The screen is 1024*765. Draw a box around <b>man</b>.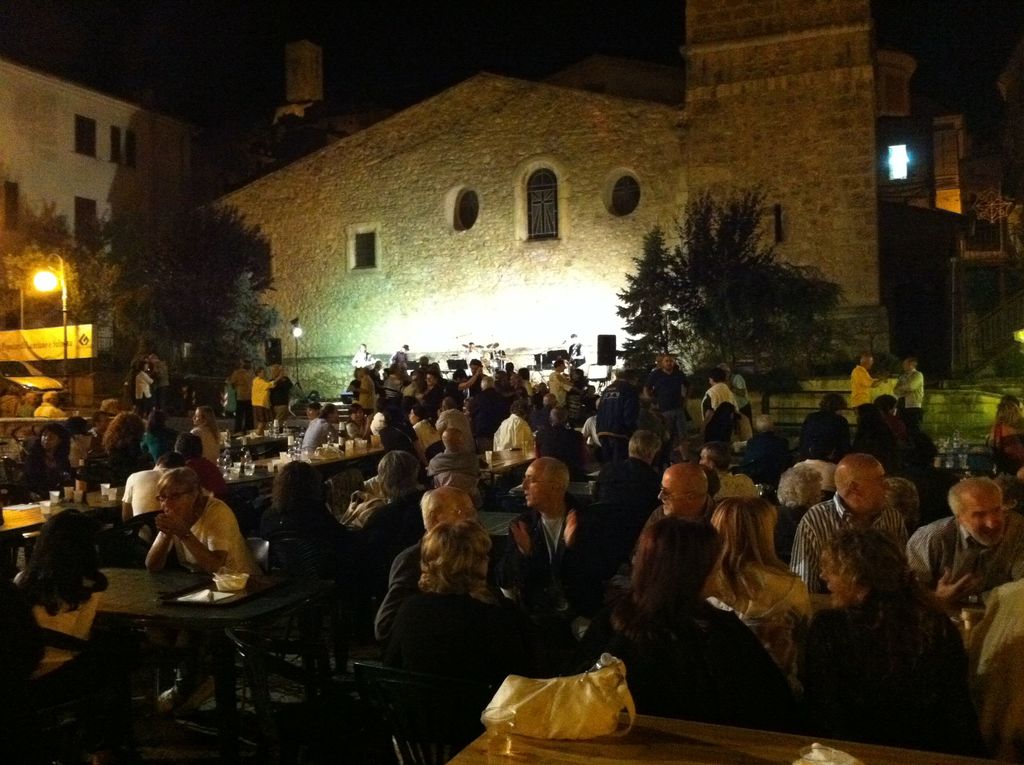
bbox(895, 355, 925, 431).
